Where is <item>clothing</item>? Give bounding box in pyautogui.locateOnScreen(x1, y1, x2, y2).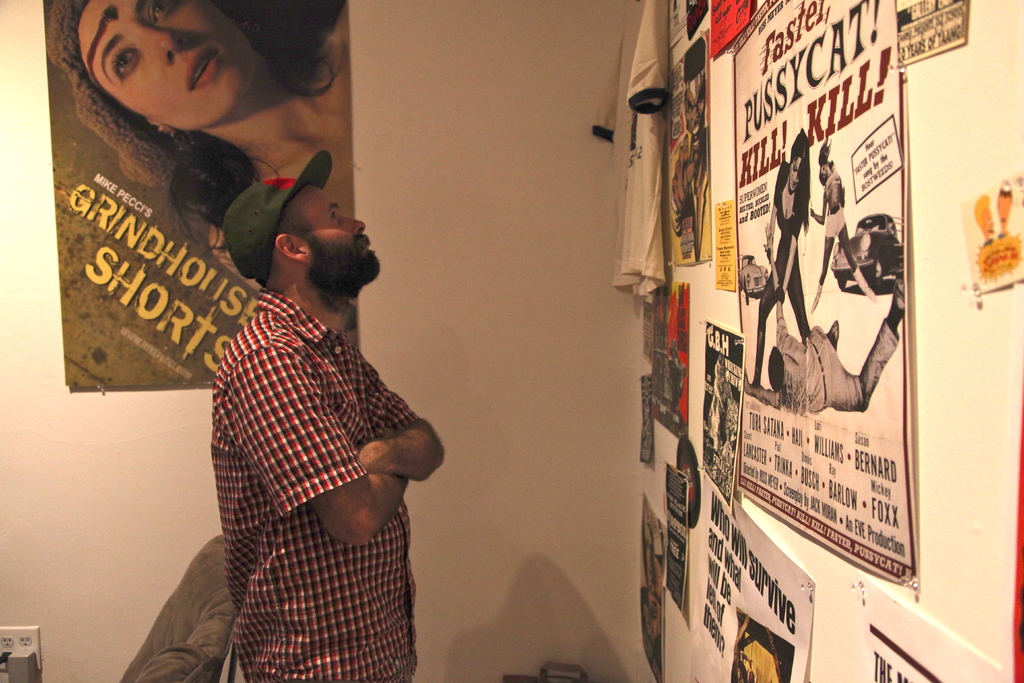
pyautogui.locateOnScreen(162, 163, 511, 680).
